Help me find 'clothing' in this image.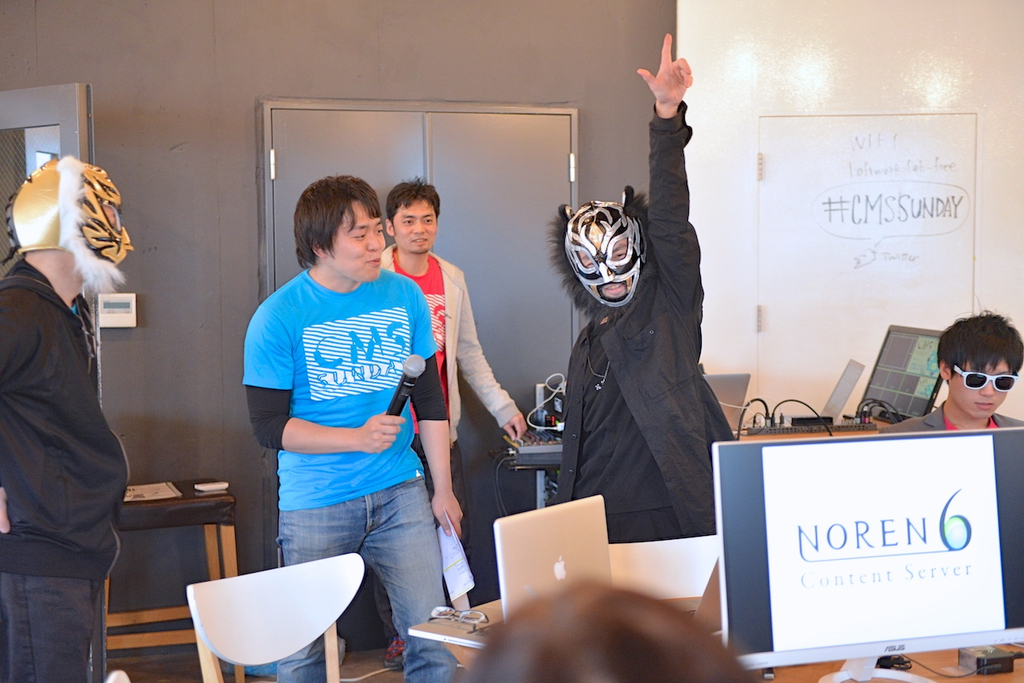
Found it: bbox=[0, 261, 138, 682].
